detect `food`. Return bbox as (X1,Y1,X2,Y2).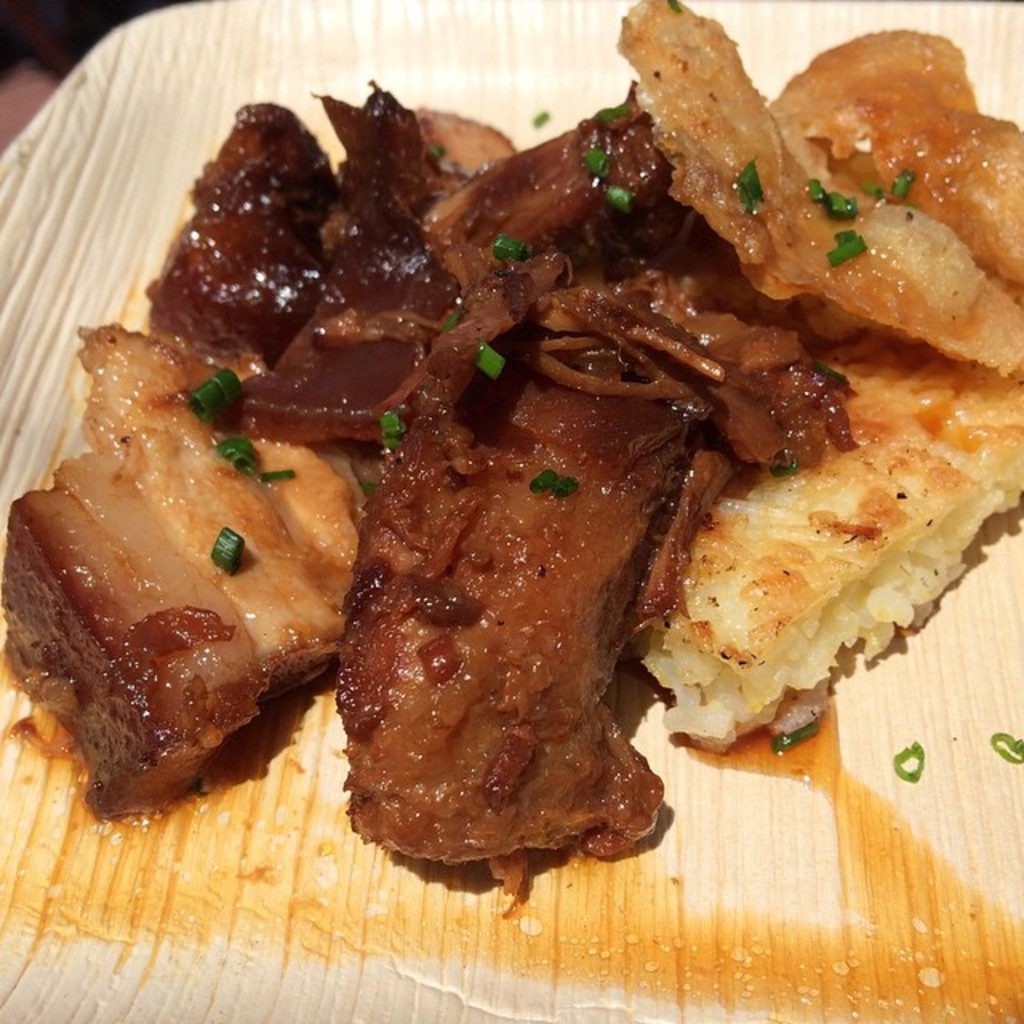
(128,0,995,939).
